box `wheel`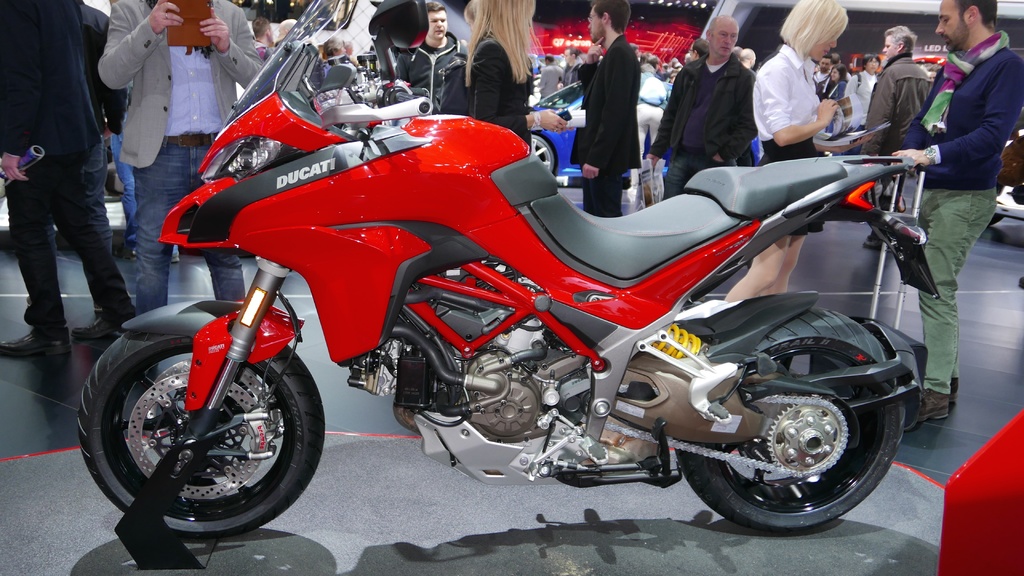
crop(77, 332, 324, 541)
